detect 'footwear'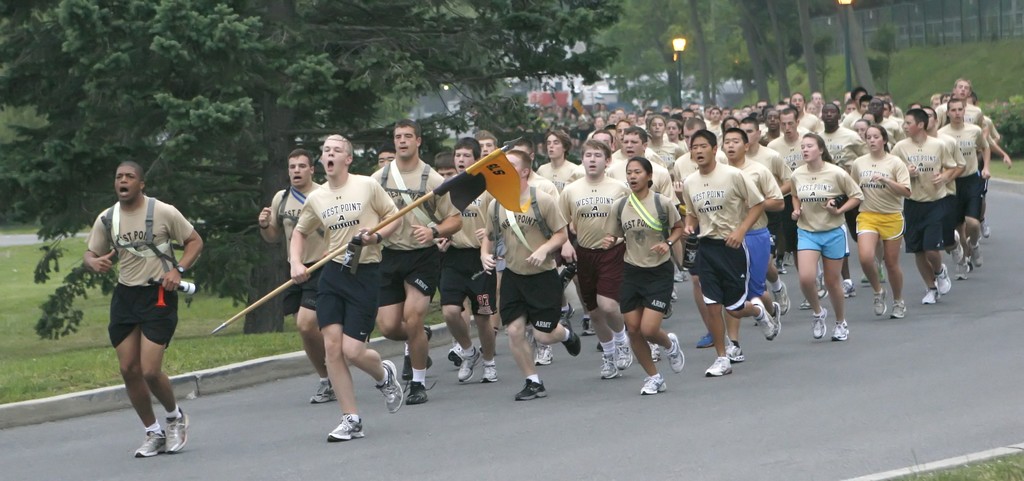
BBox(673, 269, 689, 283)
